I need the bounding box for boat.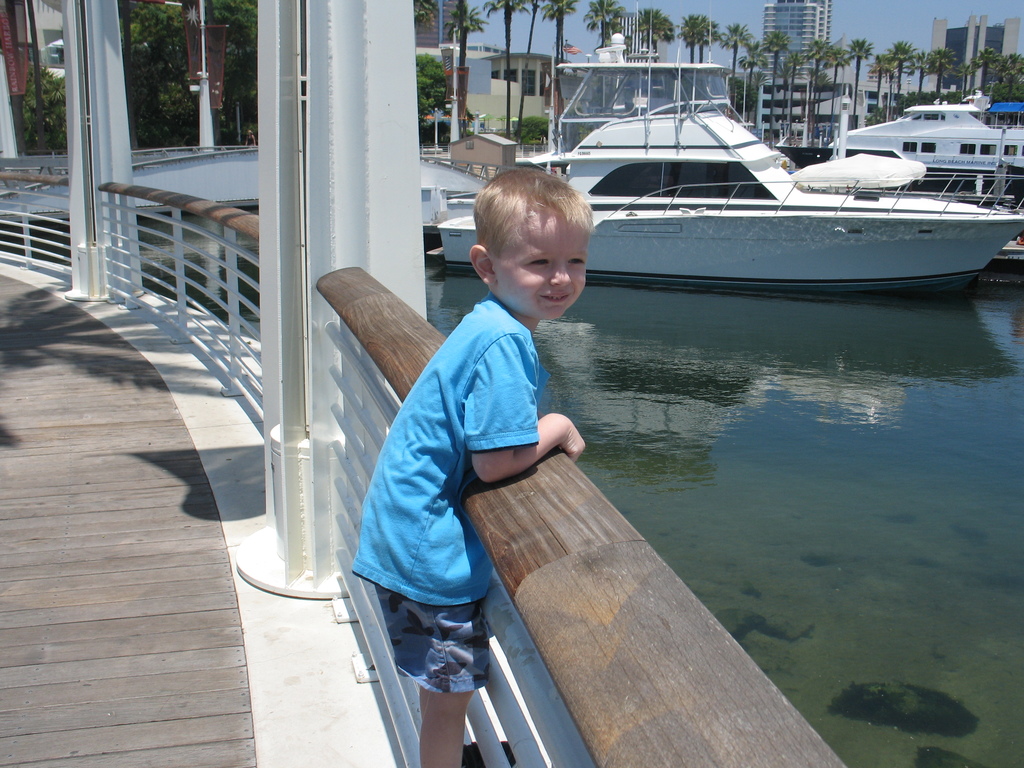
Here it is: pyautogui.locateOnScreen(821, 86, 1023, 169).
